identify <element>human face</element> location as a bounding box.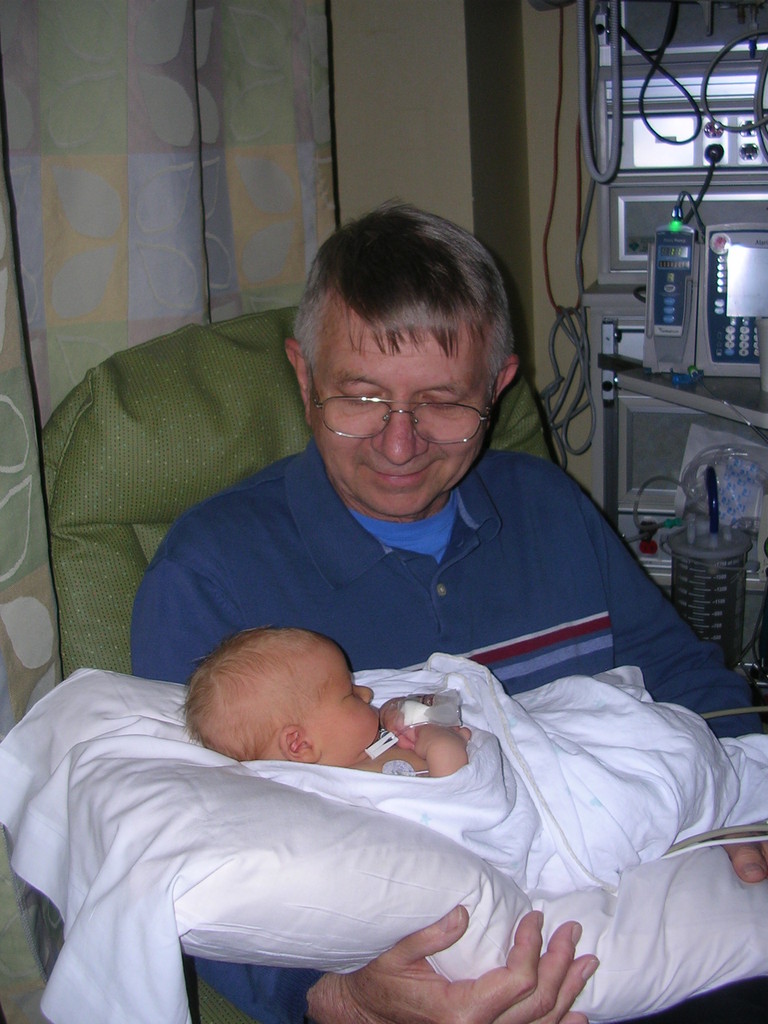
bbox=(318, 314, 488, 520).
